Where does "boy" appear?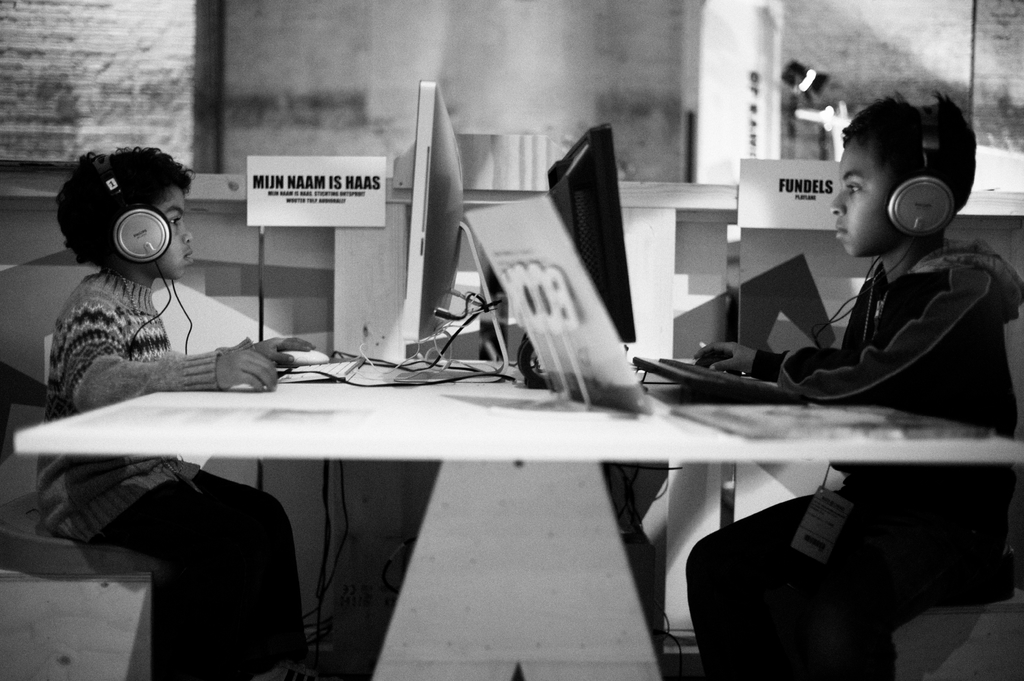
Appears at Rect(687, 87, 1023, 680).
